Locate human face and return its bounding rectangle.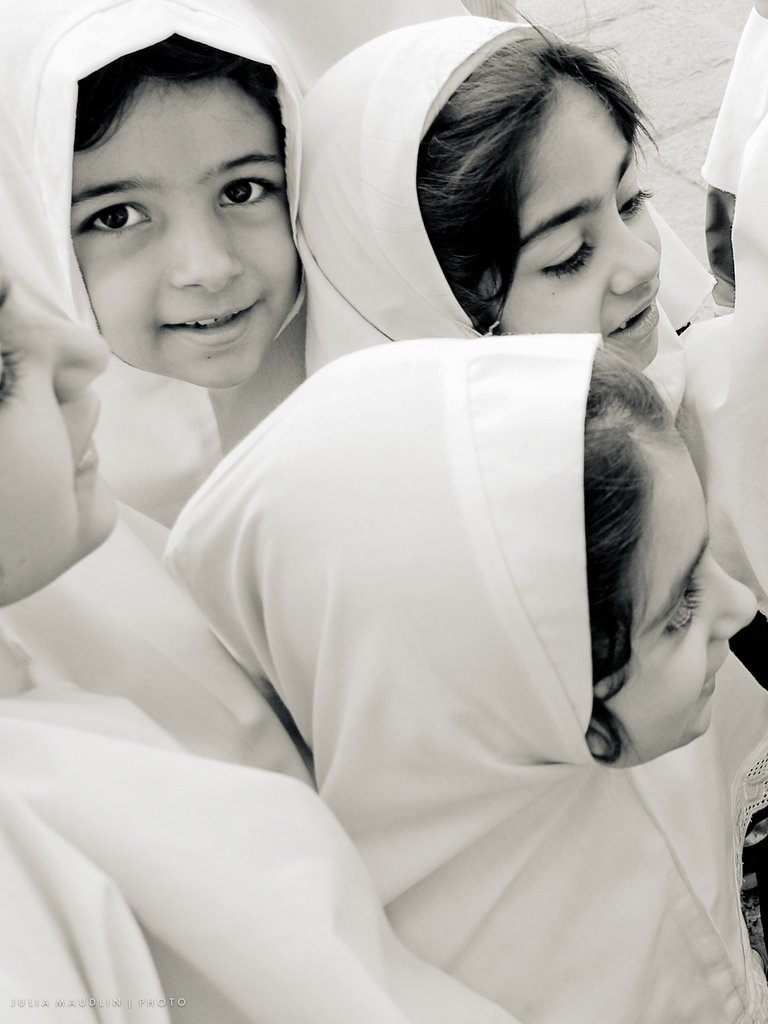
x1=0, y1=228, x2=149, y2=566.
